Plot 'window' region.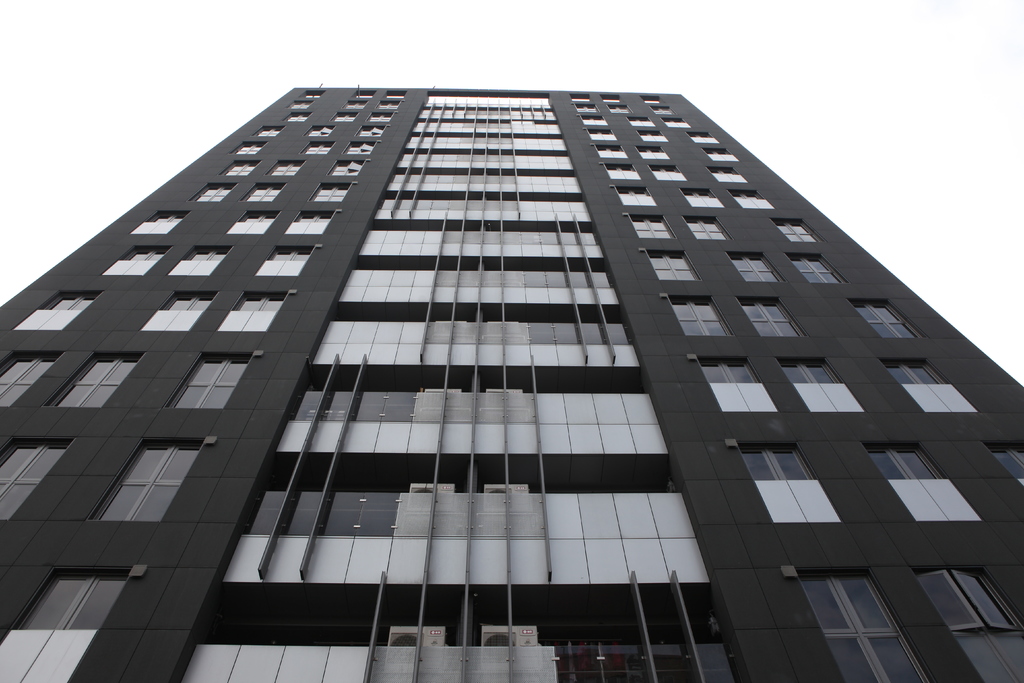
Plotted at detection(690, 129, 716, 148).
